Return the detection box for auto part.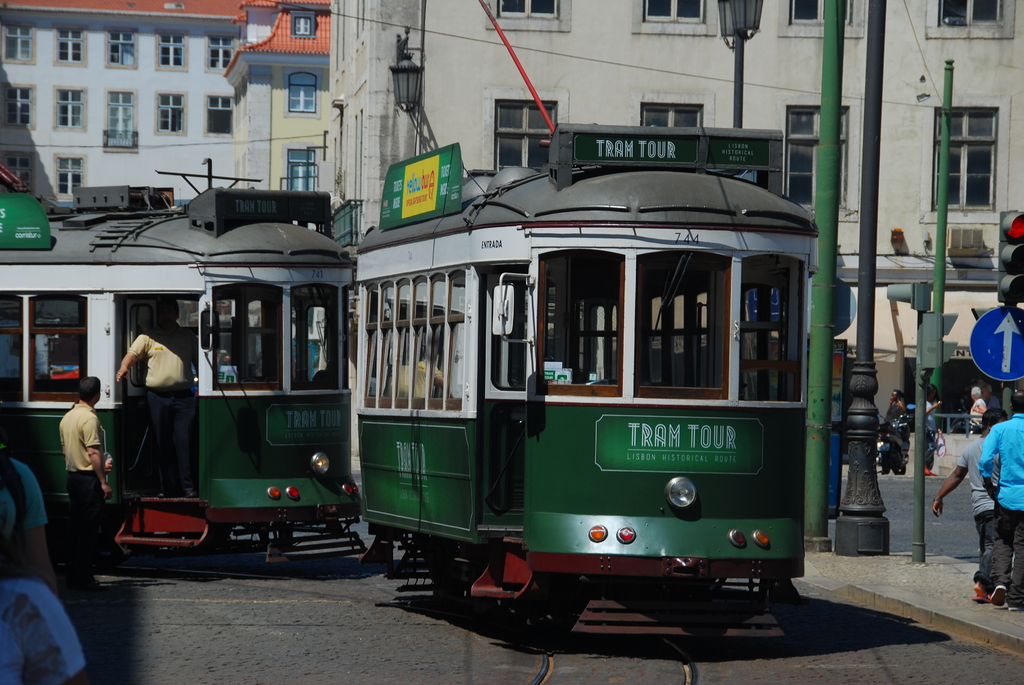
x1=264, y1=484, x2=282, y2=503.
